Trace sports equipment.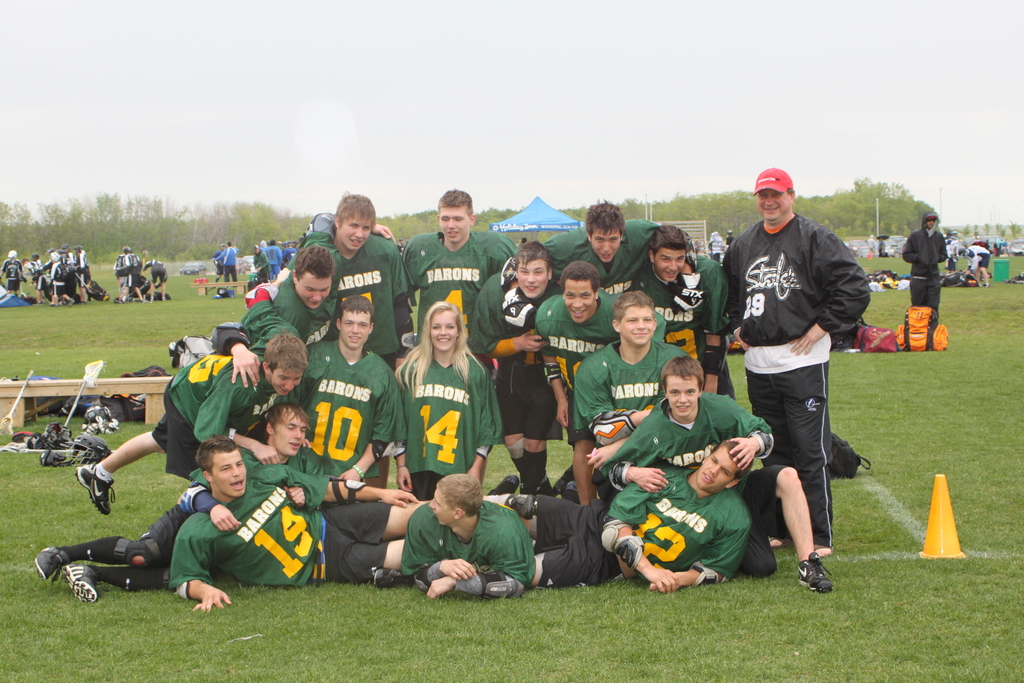
Traced to 159,562,172,591.
